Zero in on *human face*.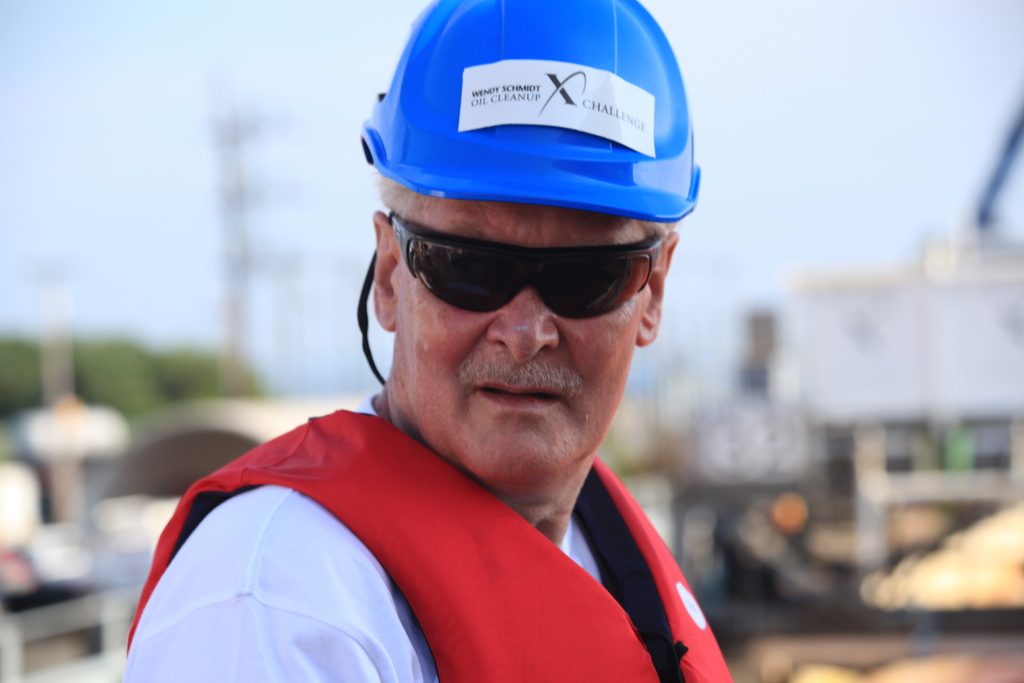
Zeroed in: (385, 199, 657, 491).
